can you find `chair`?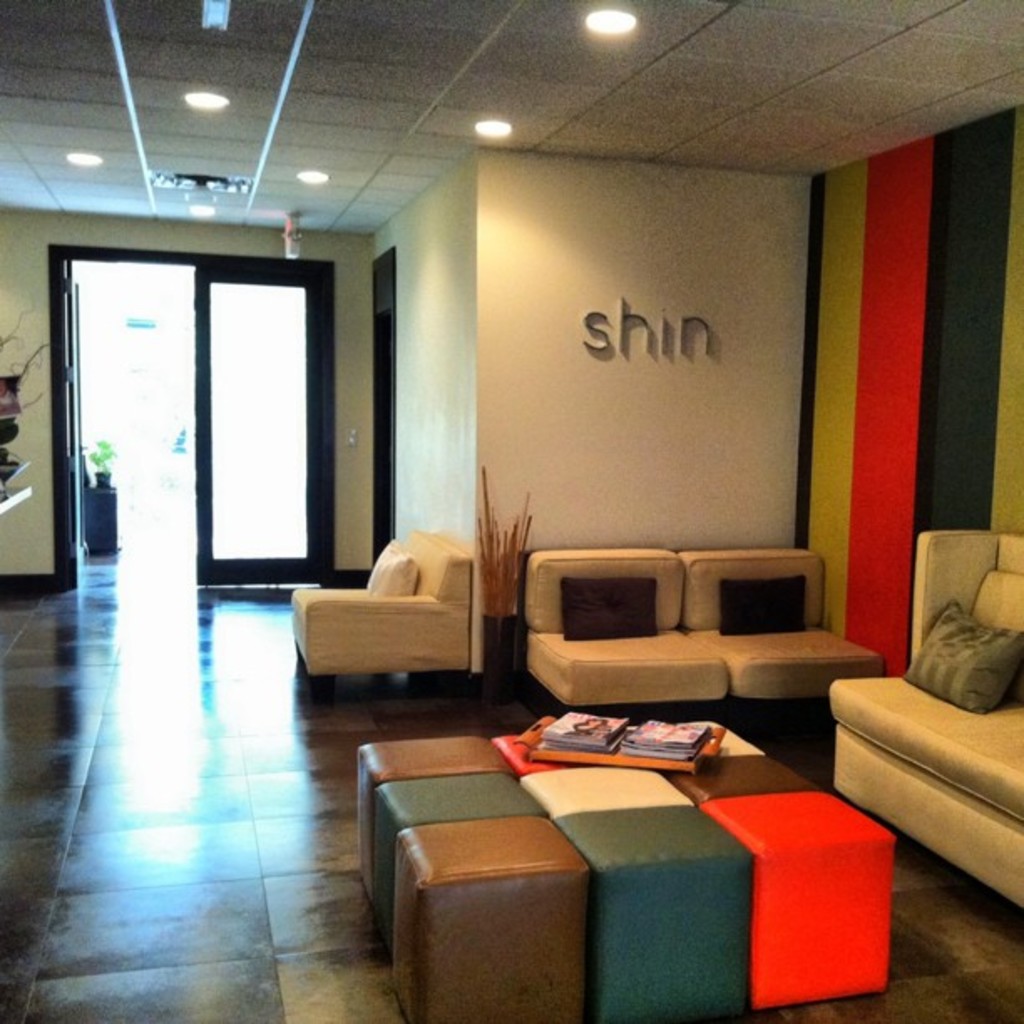
Yes, bounding box: [x1=288, y1=527, x2=477, y2=694].
